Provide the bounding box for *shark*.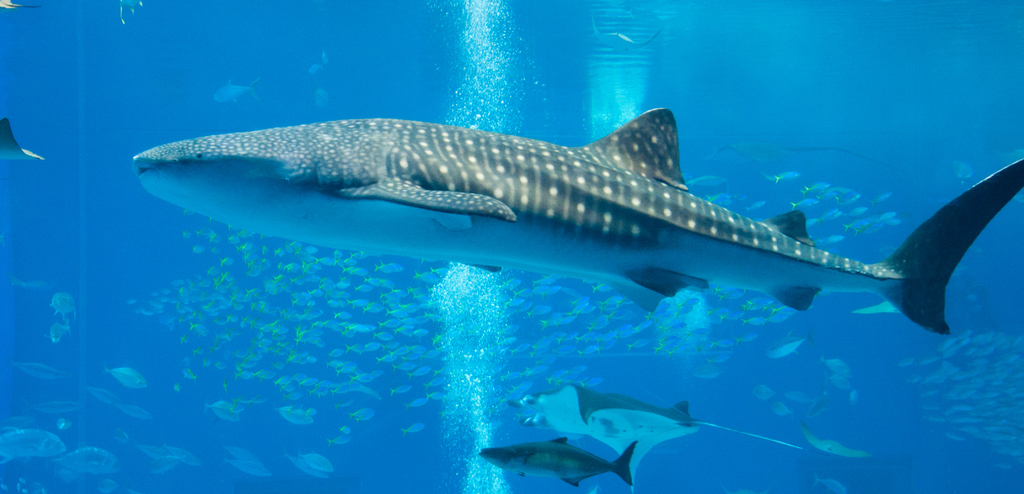
crop(132, 108, 1023, 335).
